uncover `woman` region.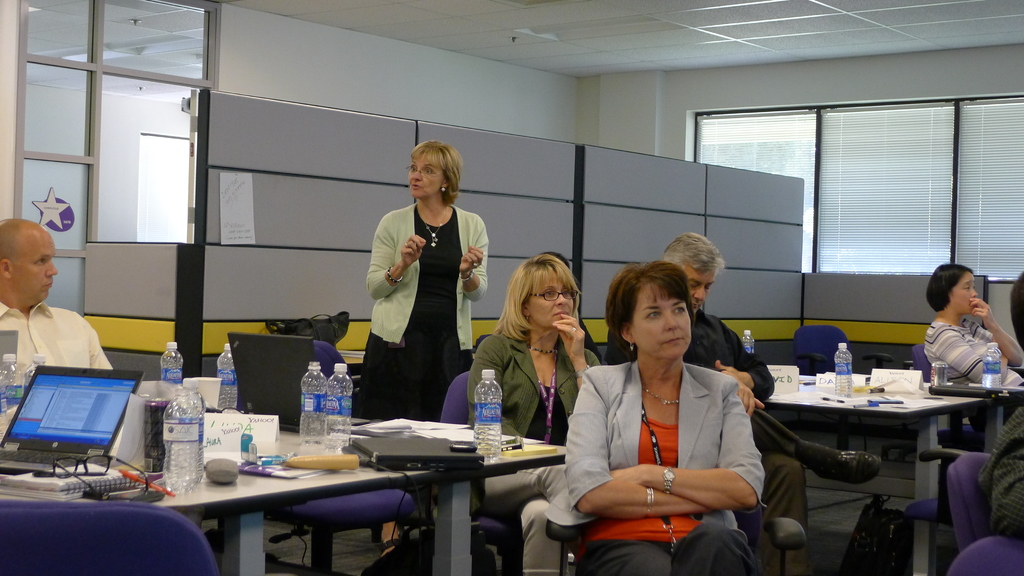
Uncovered: [left=570, top=272, right=760, bottom=575].
